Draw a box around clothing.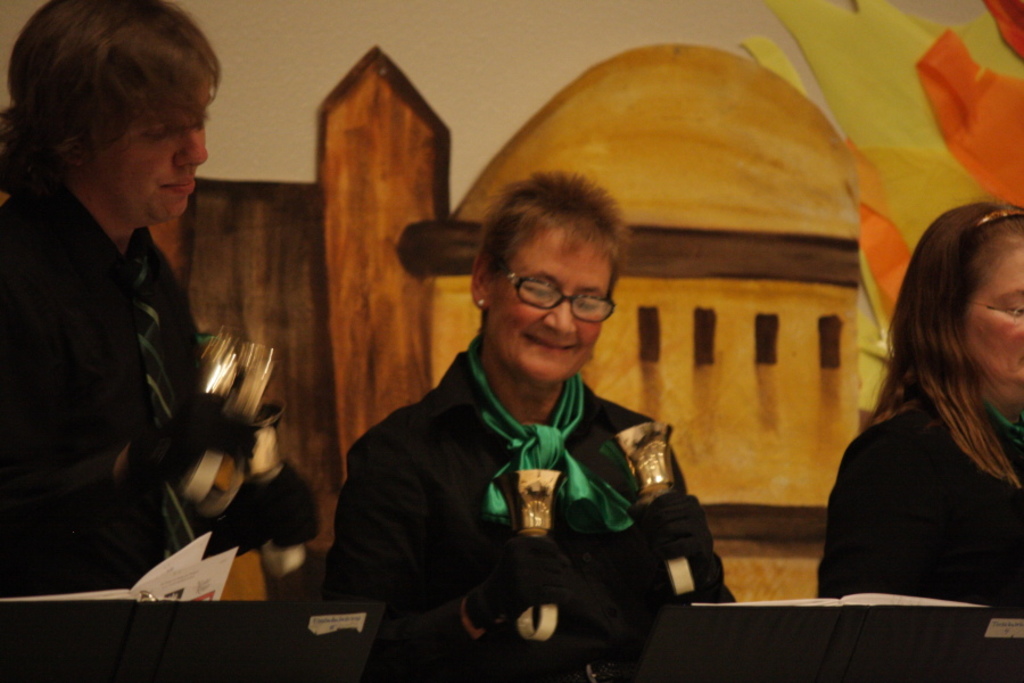
locate(815, 365, 1023, 627).
